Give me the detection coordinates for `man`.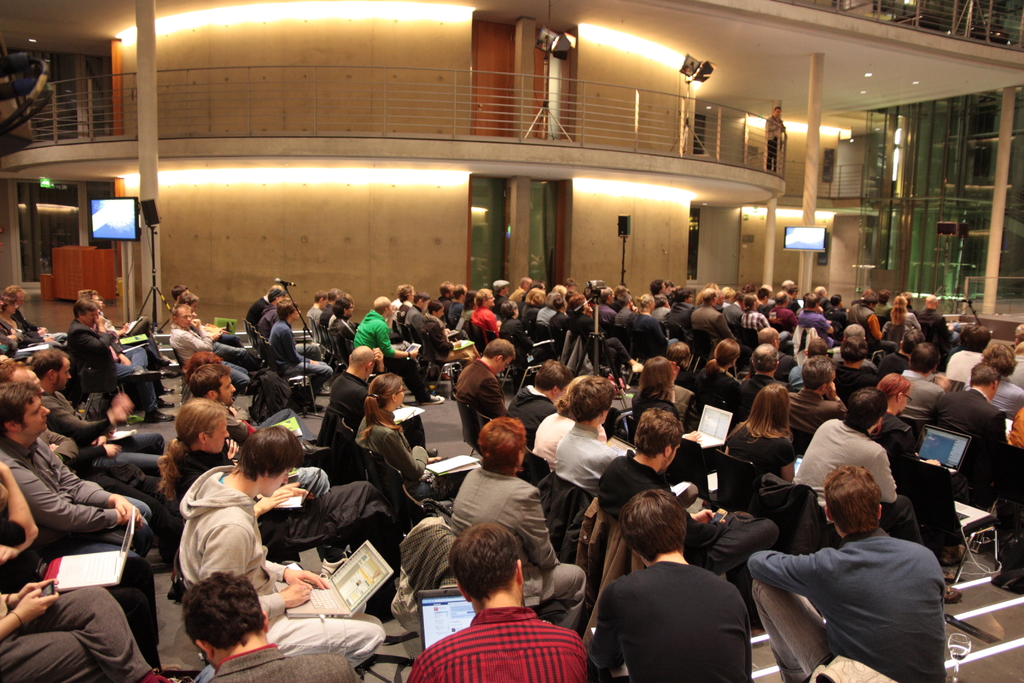
rect(186, 359, 254, 450).
